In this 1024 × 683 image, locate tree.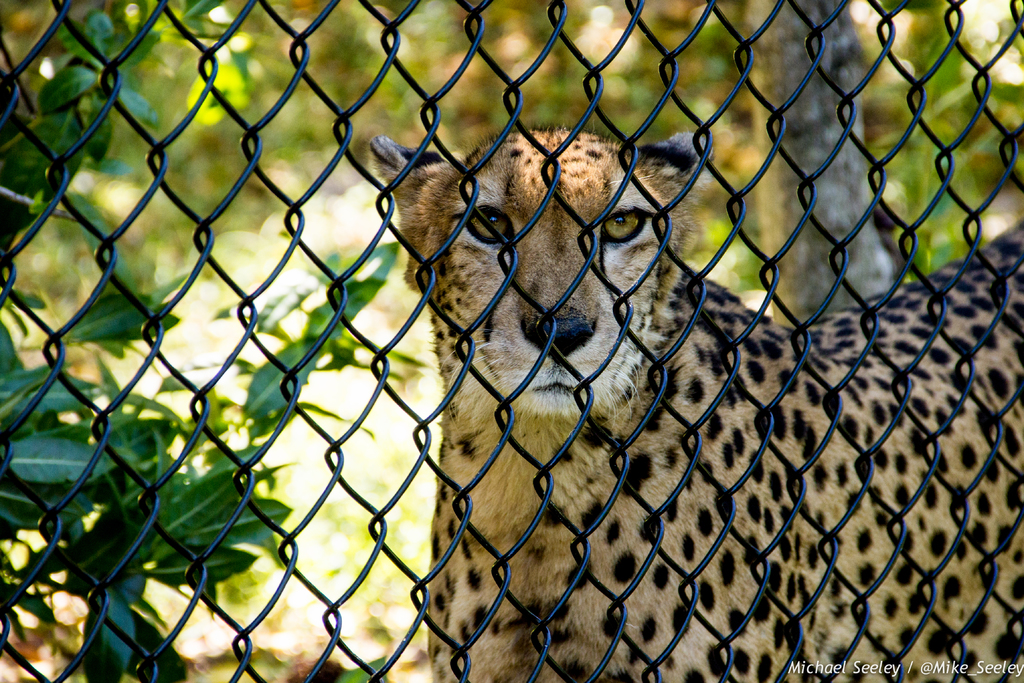
Bounding box: (left=0, top=0, right=1023, bottom=368).
